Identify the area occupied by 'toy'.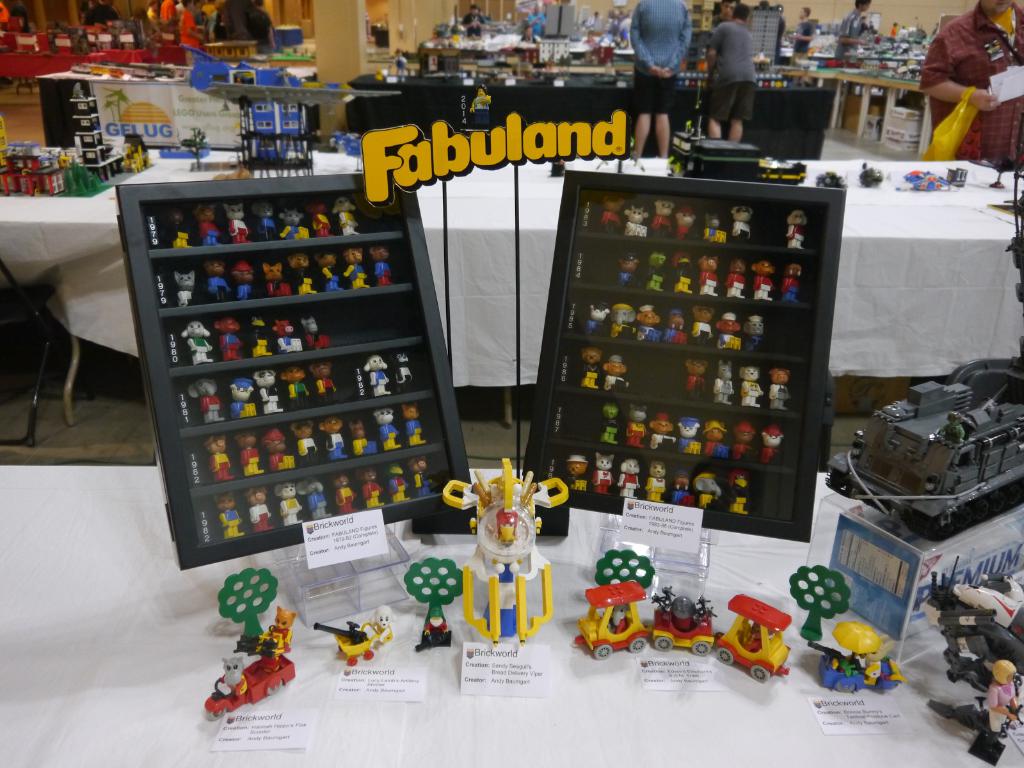
Area: {"x1": 568, "y1": 452, "x2": 588, "y2": 494}.
